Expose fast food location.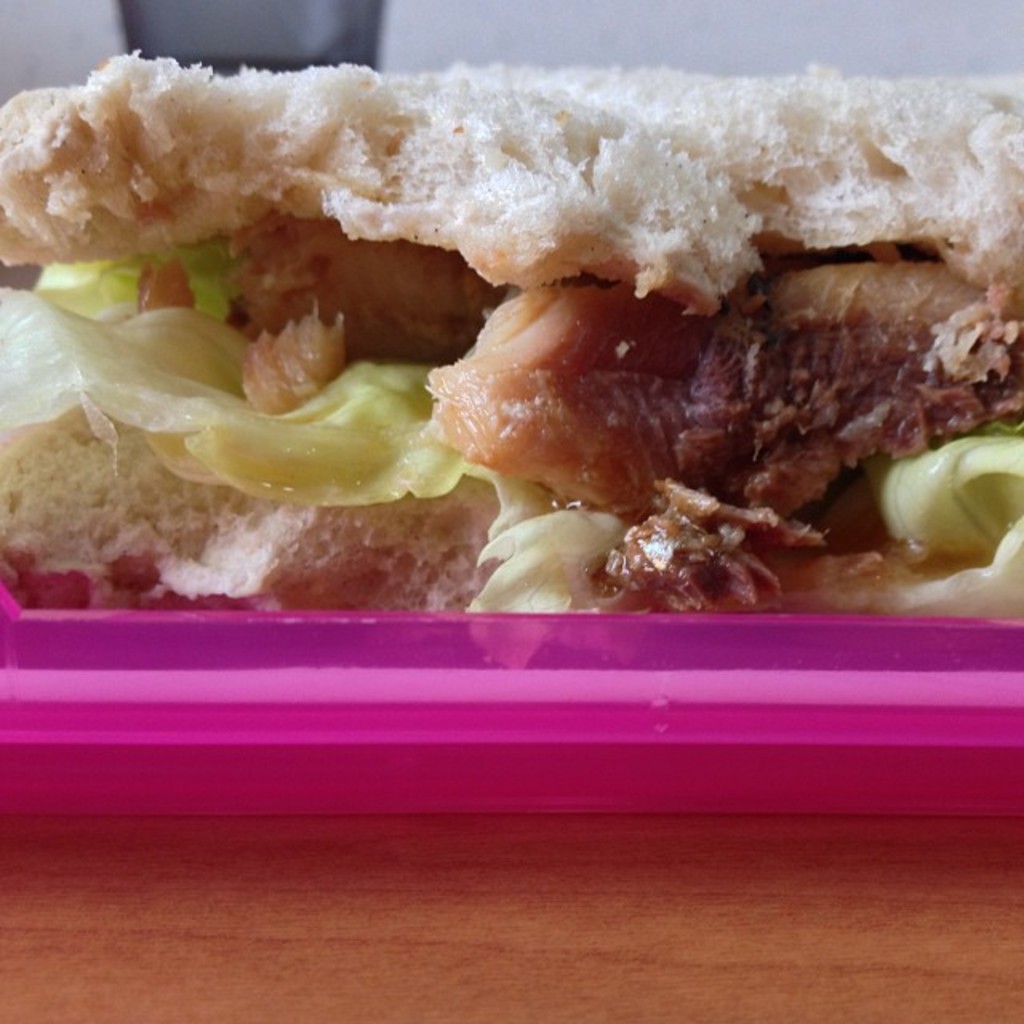
Exposed at [26, 26, 1023, 701].
